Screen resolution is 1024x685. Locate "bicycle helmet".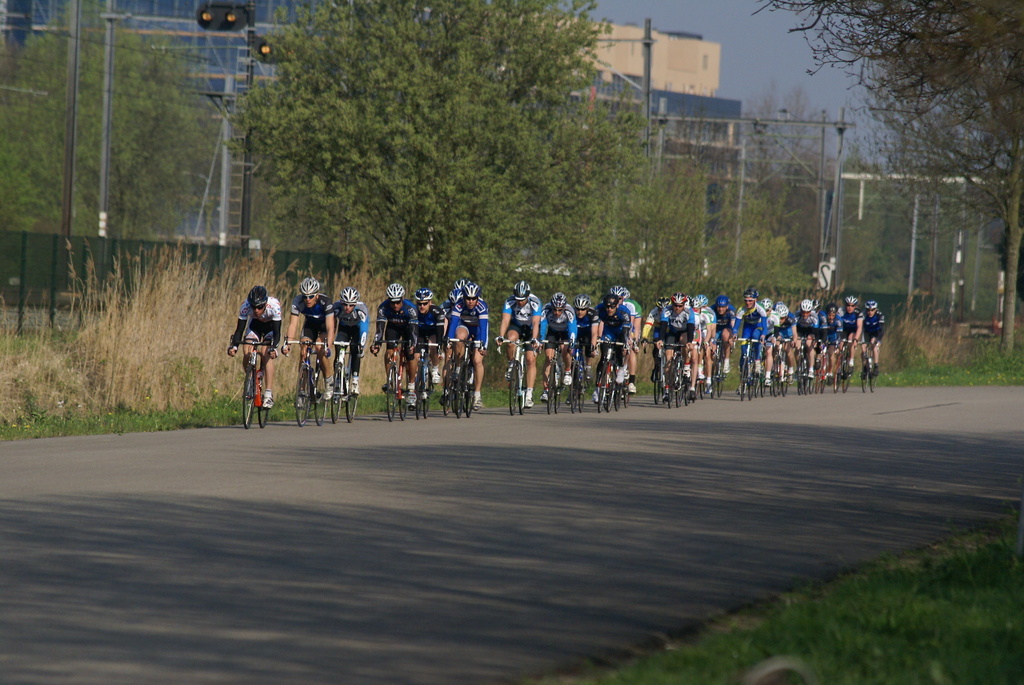
region(760, 295, 771, 311).
